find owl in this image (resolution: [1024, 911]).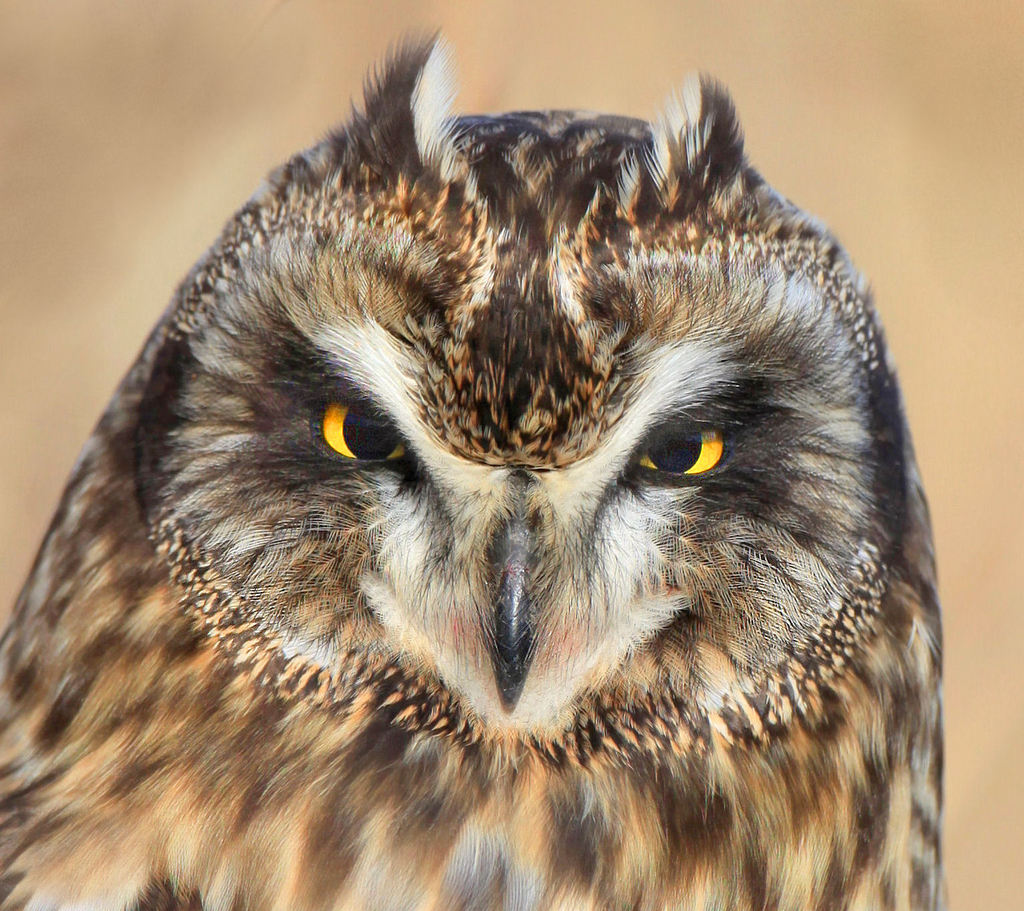
box=[0, 17, 947, 910].
